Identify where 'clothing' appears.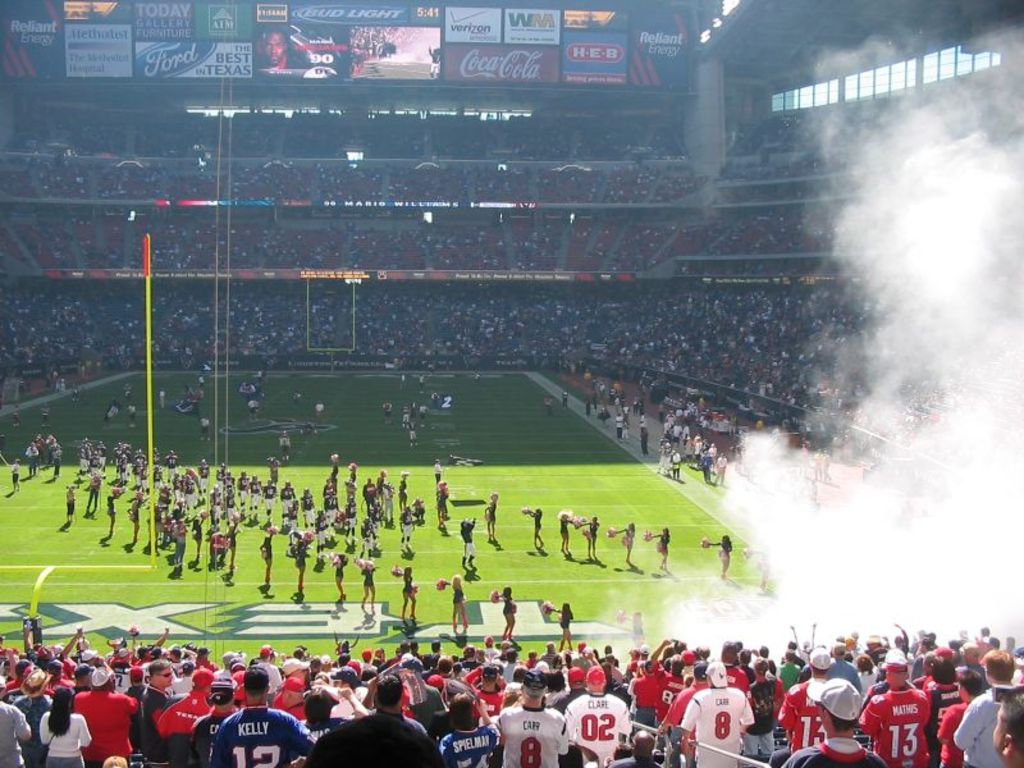
Appears at Rect(453, 585, 465, 616).
